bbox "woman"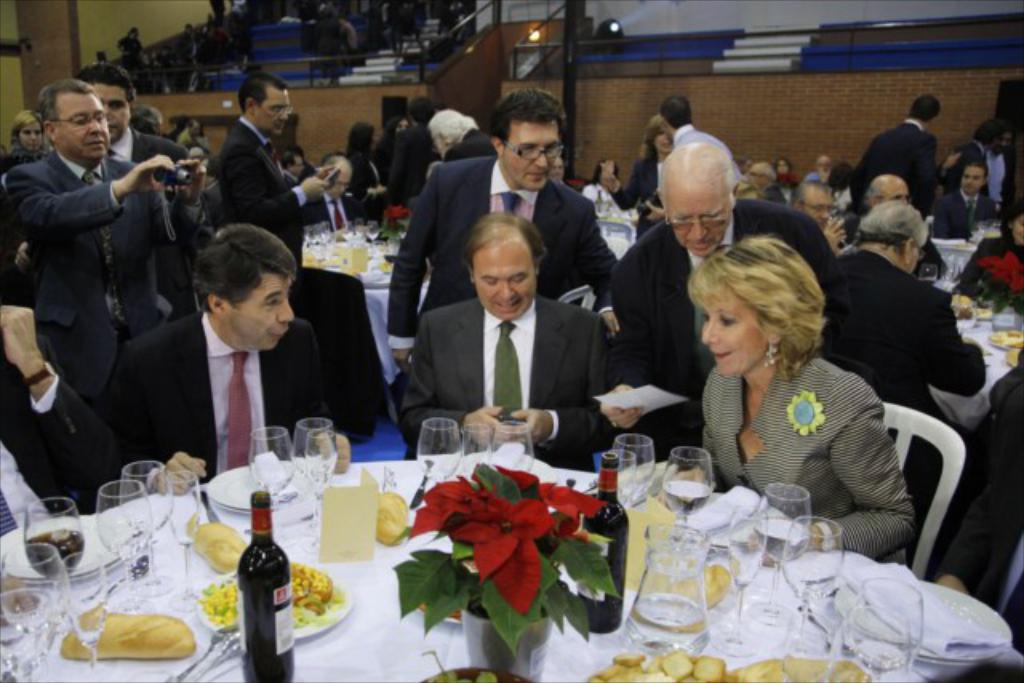
670/229/912/550
